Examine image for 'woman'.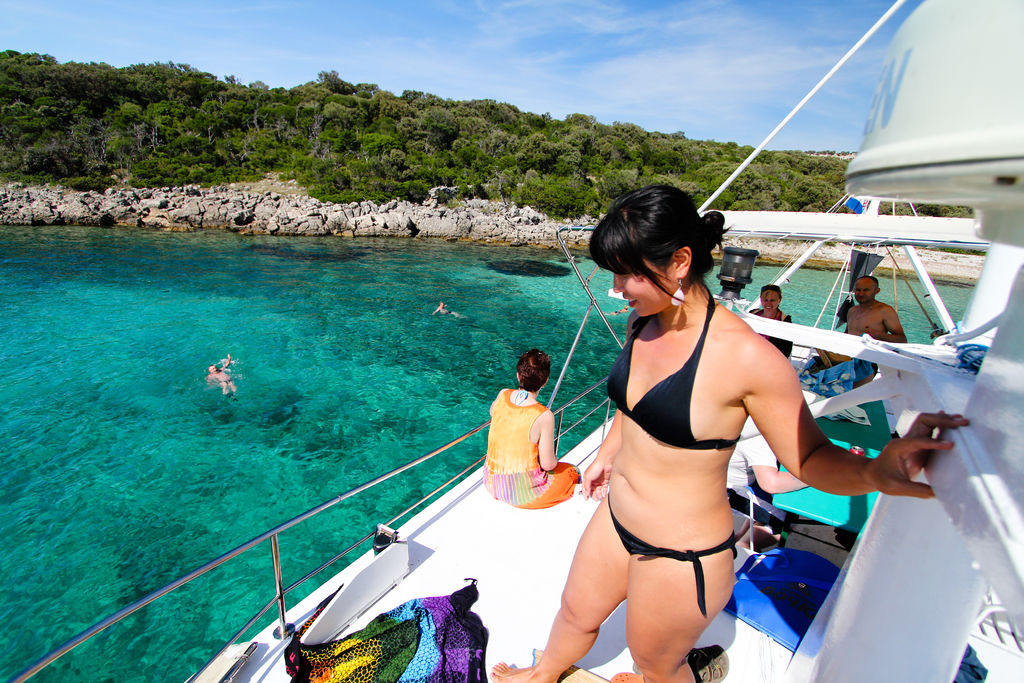
Examination result: left=484, top=167, right=970, bottom=682.
